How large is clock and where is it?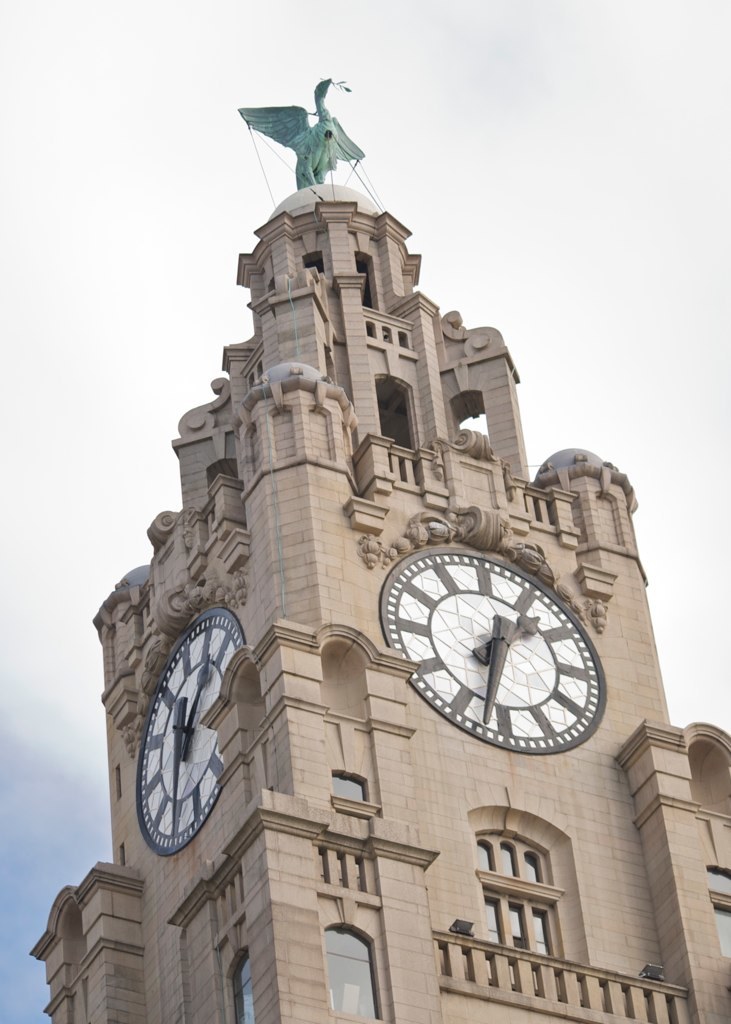
Bounding box: Rect(372, 531, 610, 764).
